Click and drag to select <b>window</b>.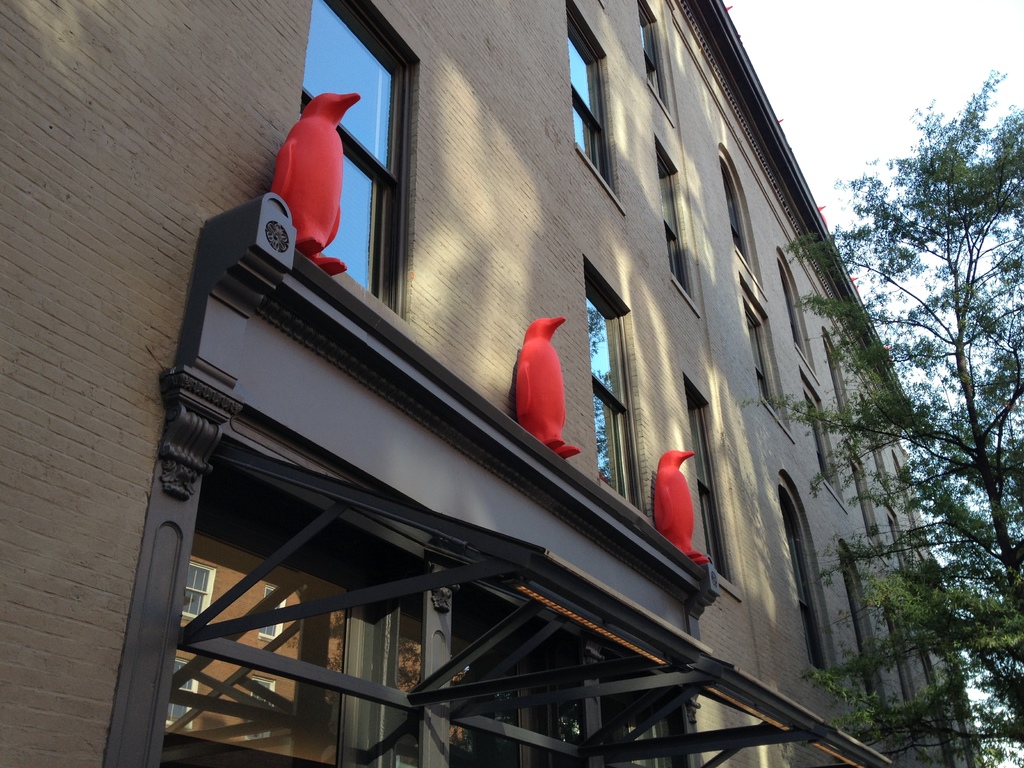
Selection: <box>653,145,688,295</box>.
